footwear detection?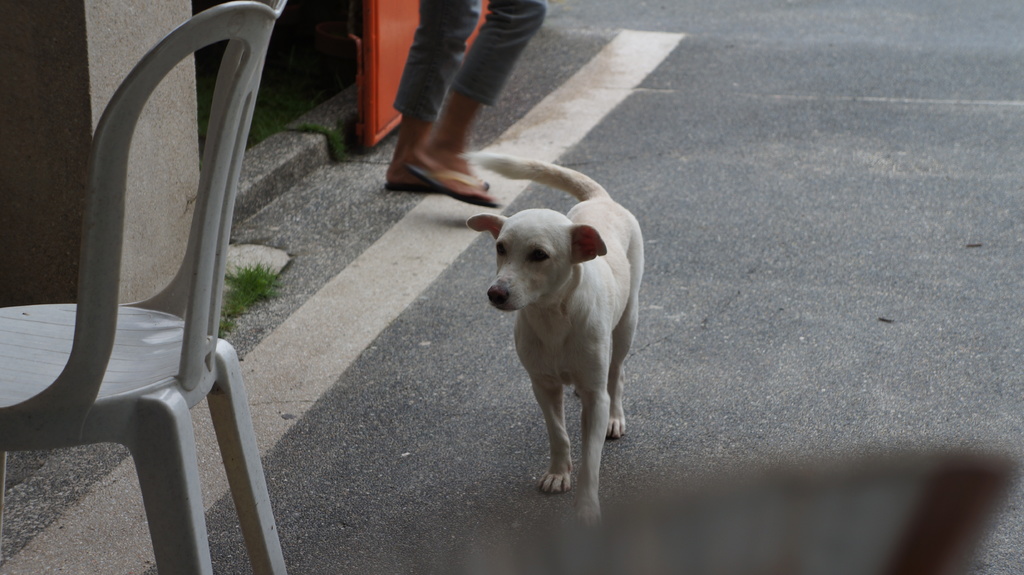
BBox(393, 112, 465, 198)
